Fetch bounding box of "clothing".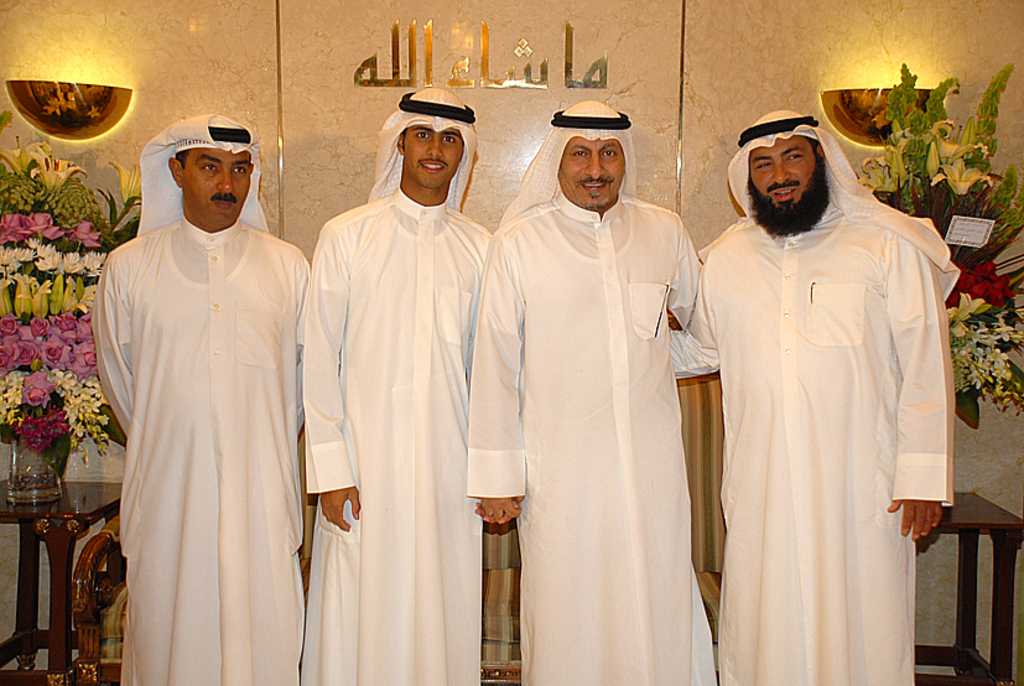
Bbox: box=[487, 183, 700, 685].
